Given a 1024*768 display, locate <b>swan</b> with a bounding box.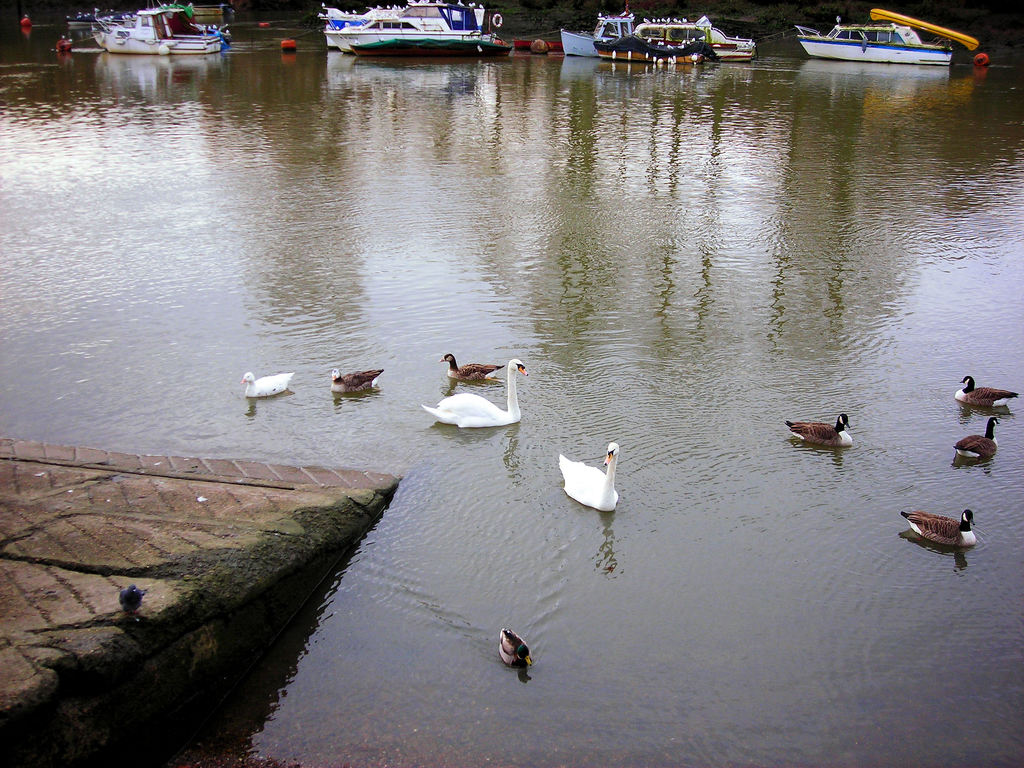
Located: 415:352:531:431.
